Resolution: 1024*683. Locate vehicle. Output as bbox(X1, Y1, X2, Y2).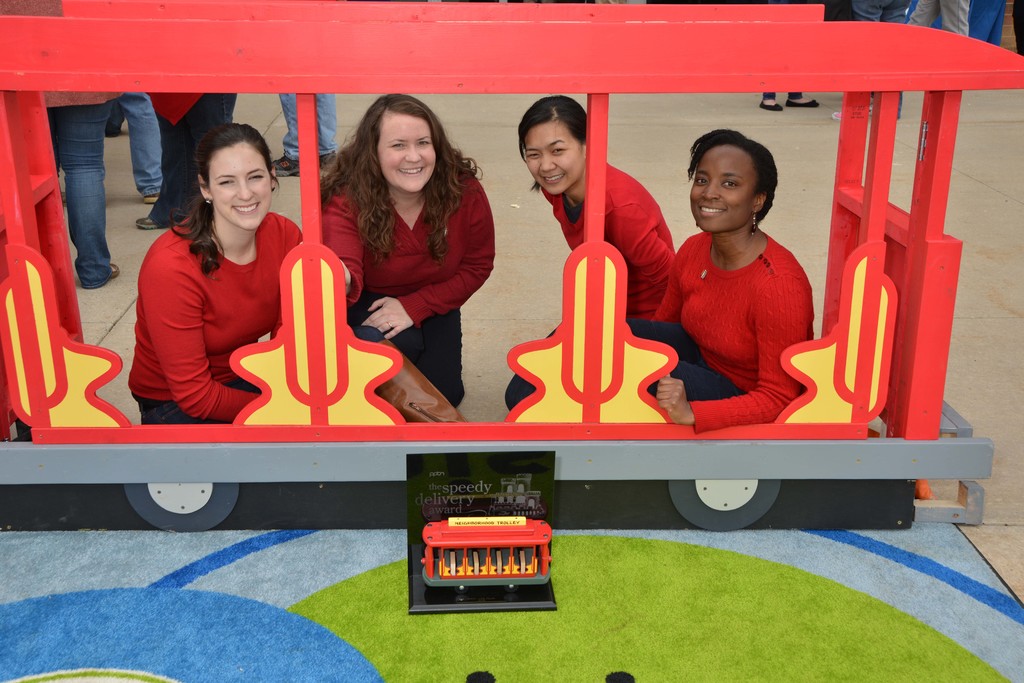
bbox(420, 511, 556, 591).
